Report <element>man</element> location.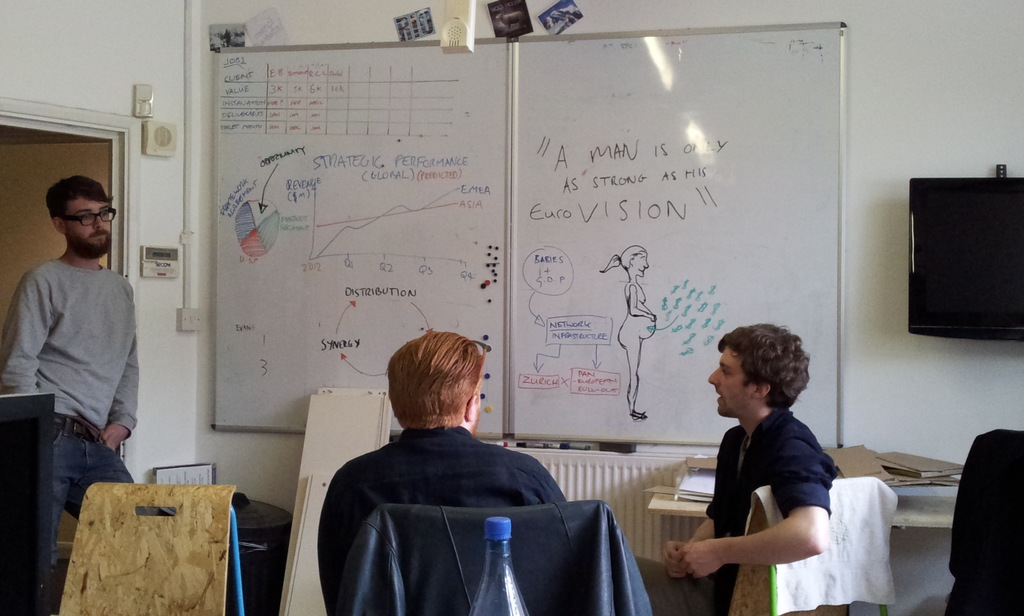
Report: x1=629 y1=319 x2=840 y2=615.
